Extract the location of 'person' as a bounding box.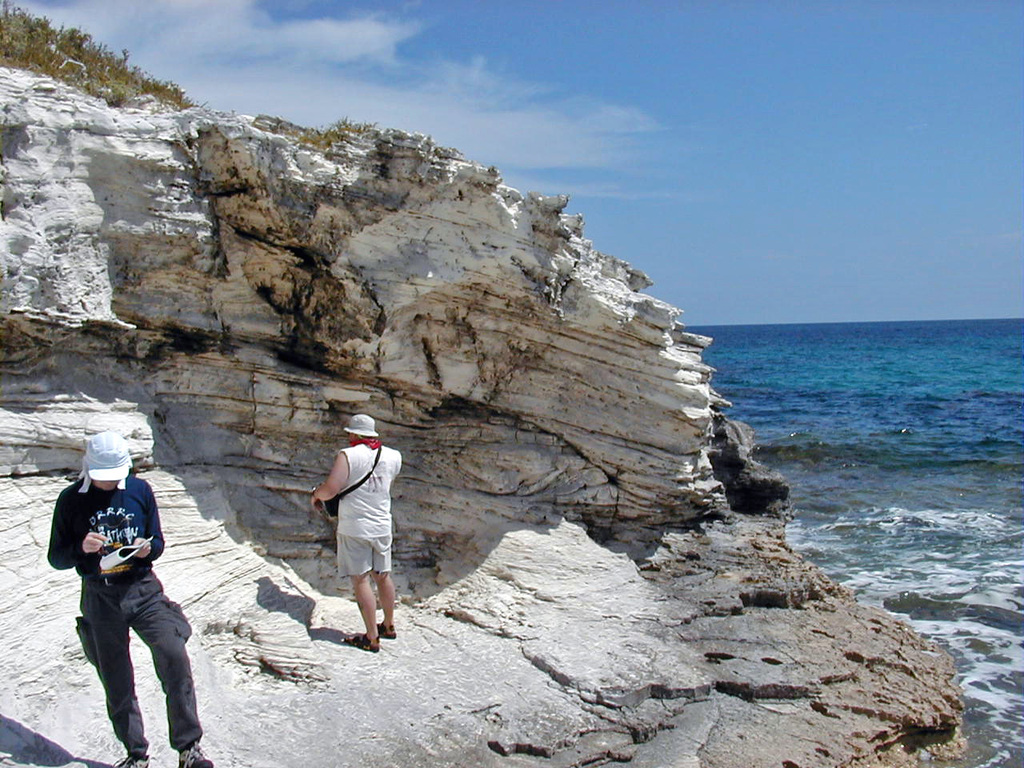
x1=49, y1=430, x2=213, y2=767.
